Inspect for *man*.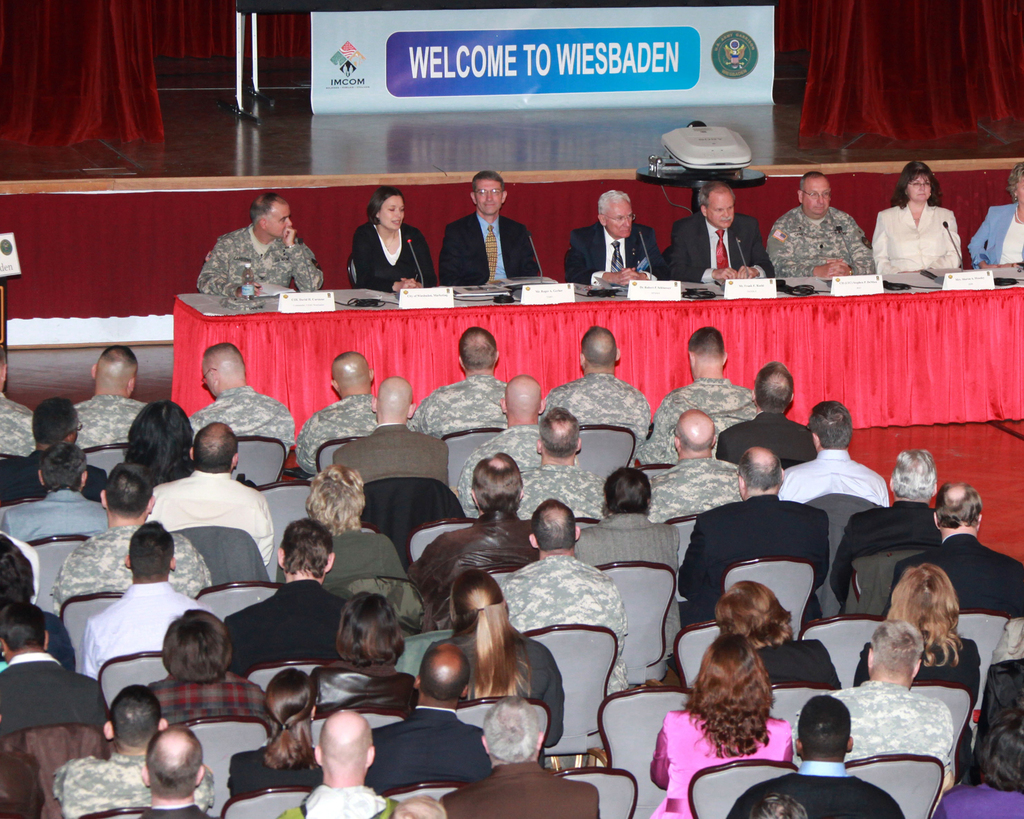
Inspection: box=[151, 612, 278, 734].
